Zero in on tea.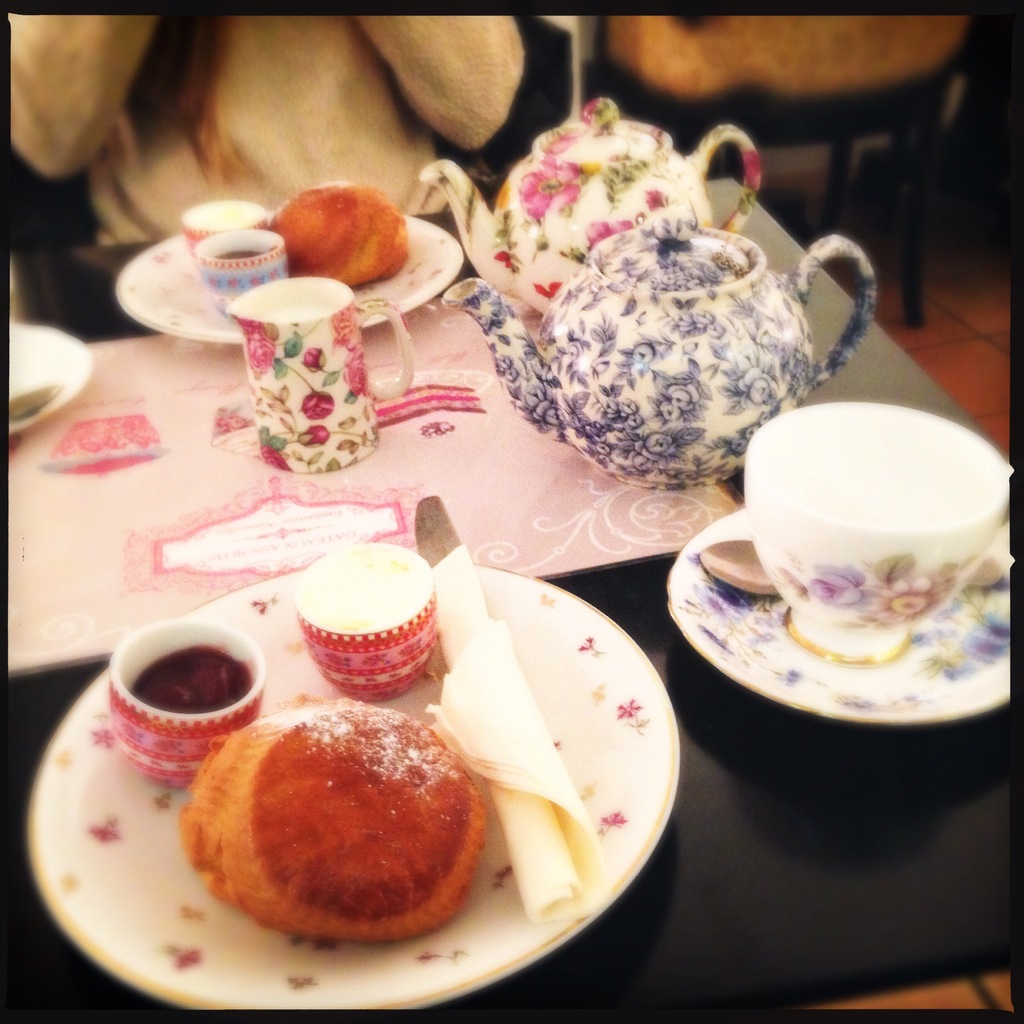
Zeroed in: rect(209, 248, 268, 255).
